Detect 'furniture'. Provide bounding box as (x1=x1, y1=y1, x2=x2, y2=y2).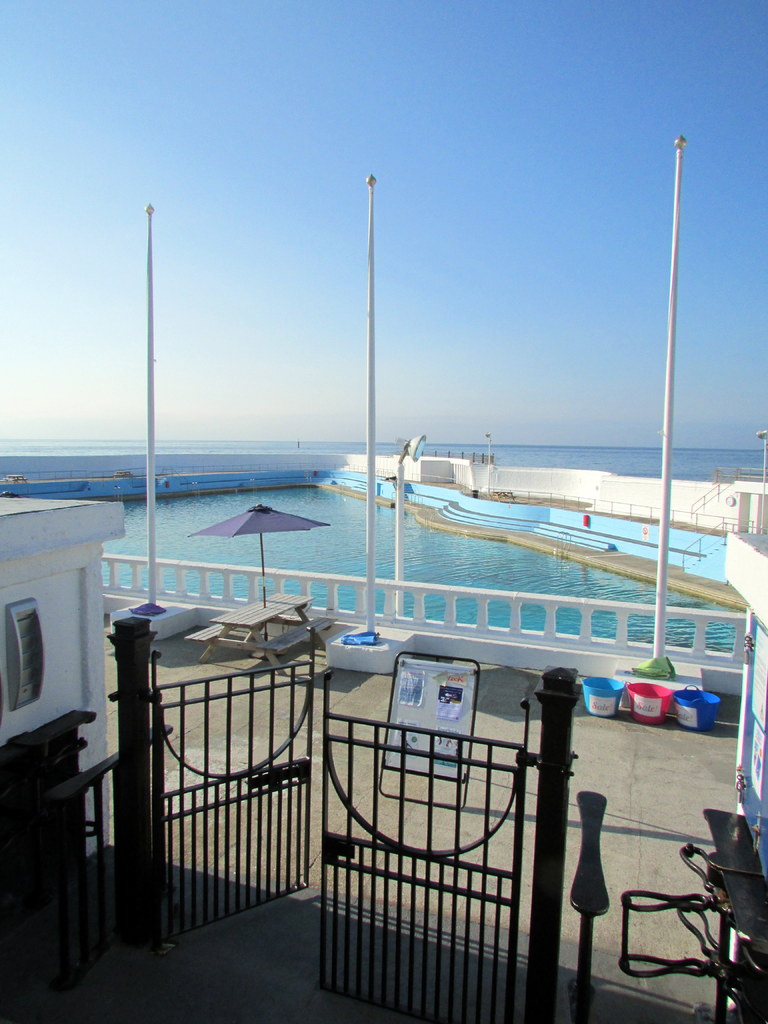
(x1=185, y1=592, x2=340, y2=677).
